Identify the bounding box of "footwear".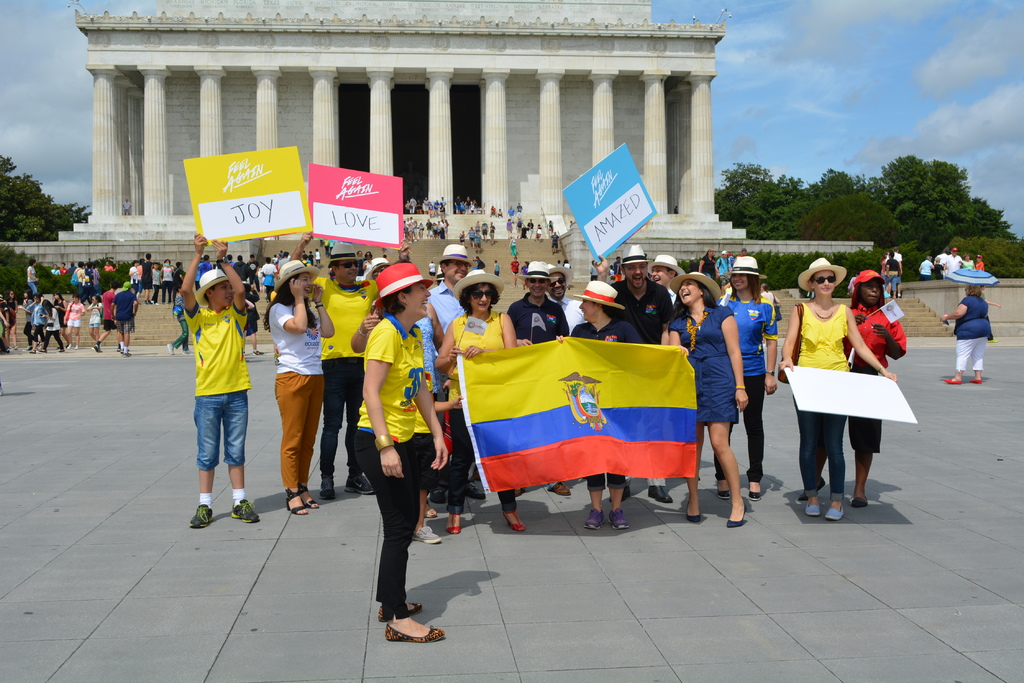
x1=798 y1=476 x2=826 y2=502.
